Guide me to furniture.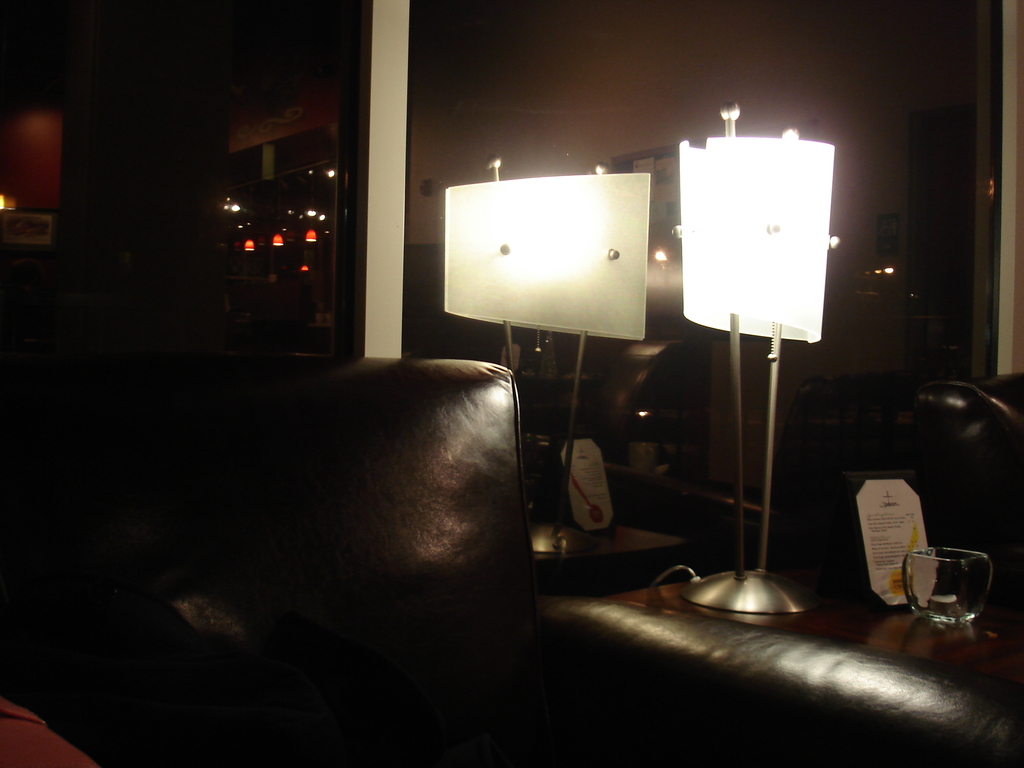
Guidance: 770, 376, 904, 566.
